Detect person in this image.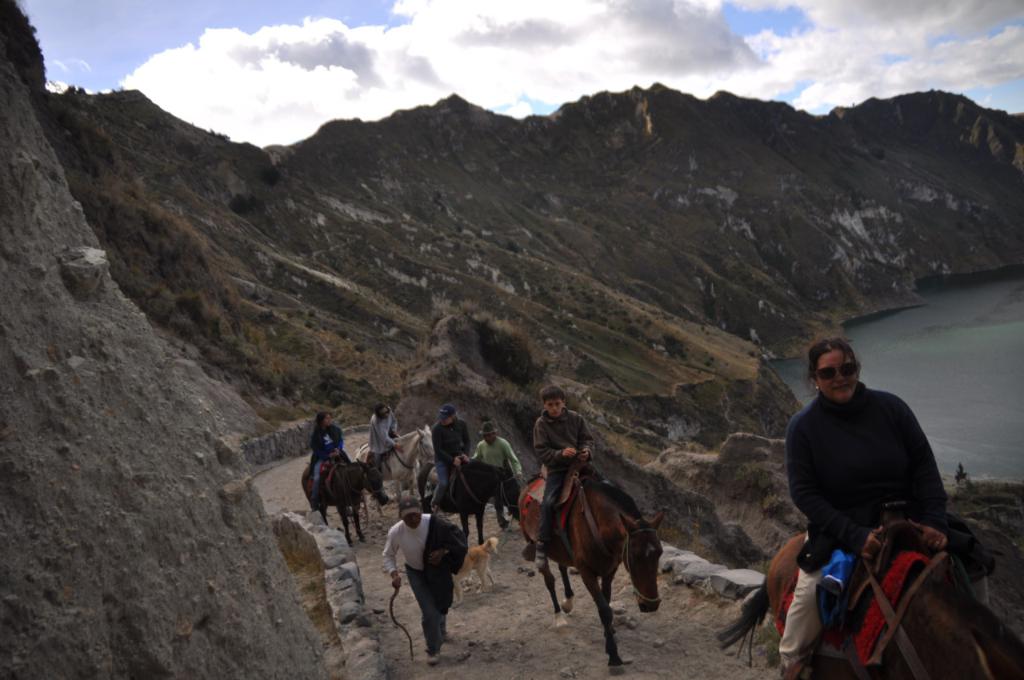
Detection: 471:420:522:534.
